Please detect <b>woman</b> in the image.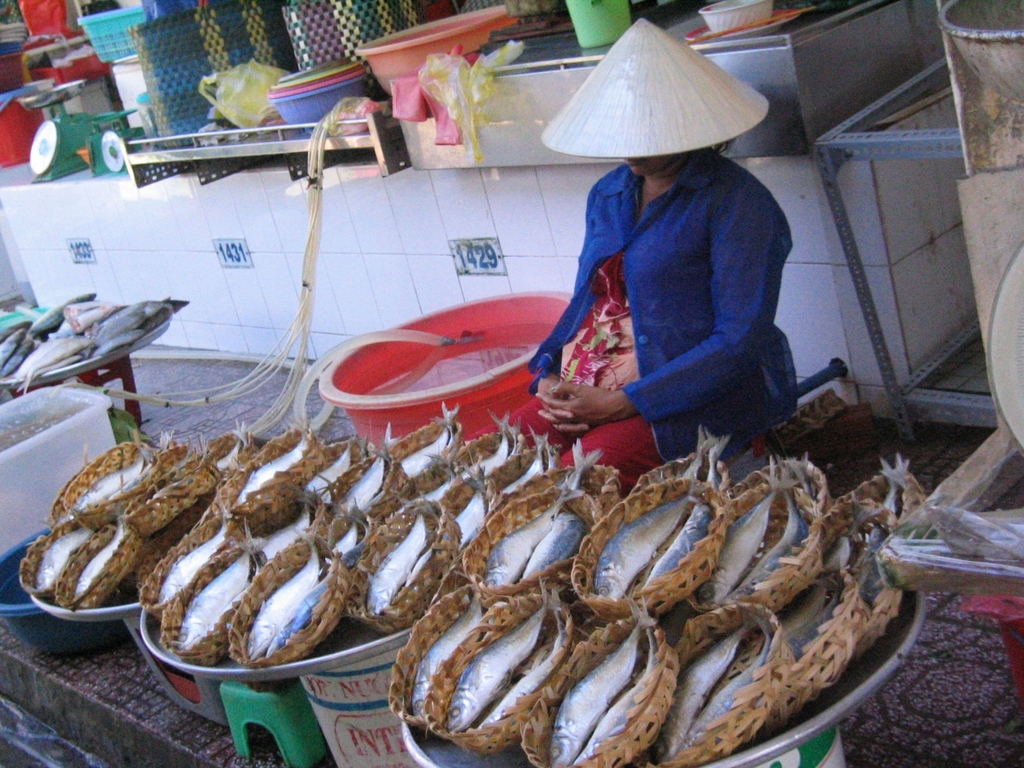
506:62:810:498.
